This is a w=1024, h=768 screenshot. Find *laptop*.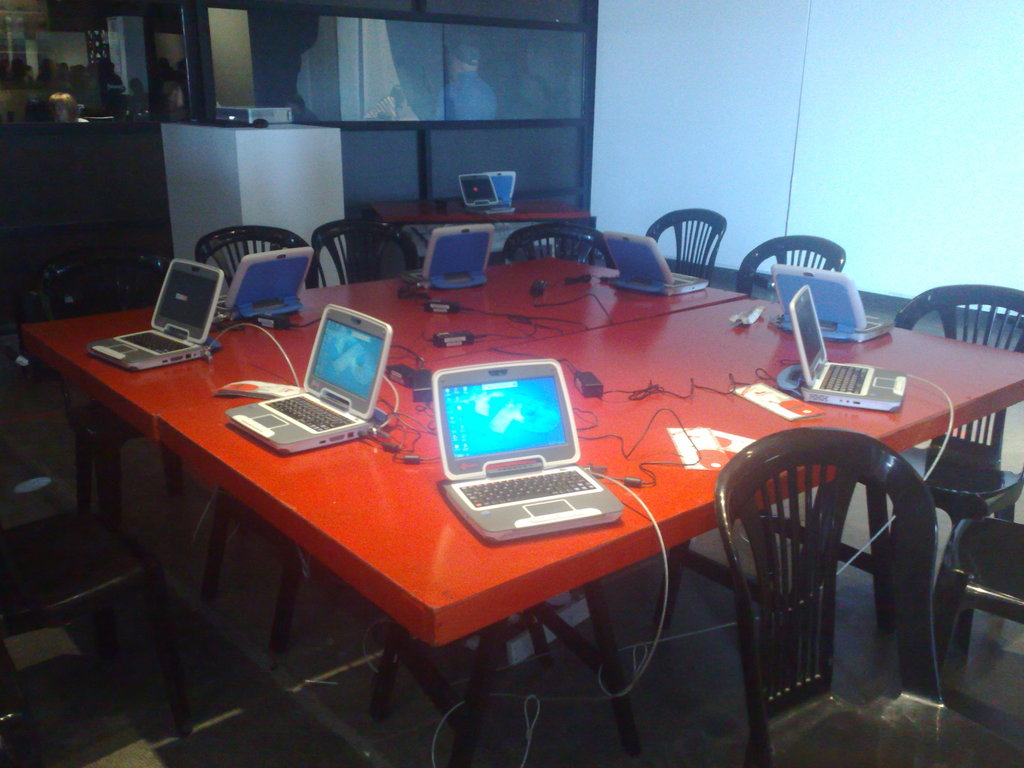
Bounding box: crop(483, 173, 515, 202).
